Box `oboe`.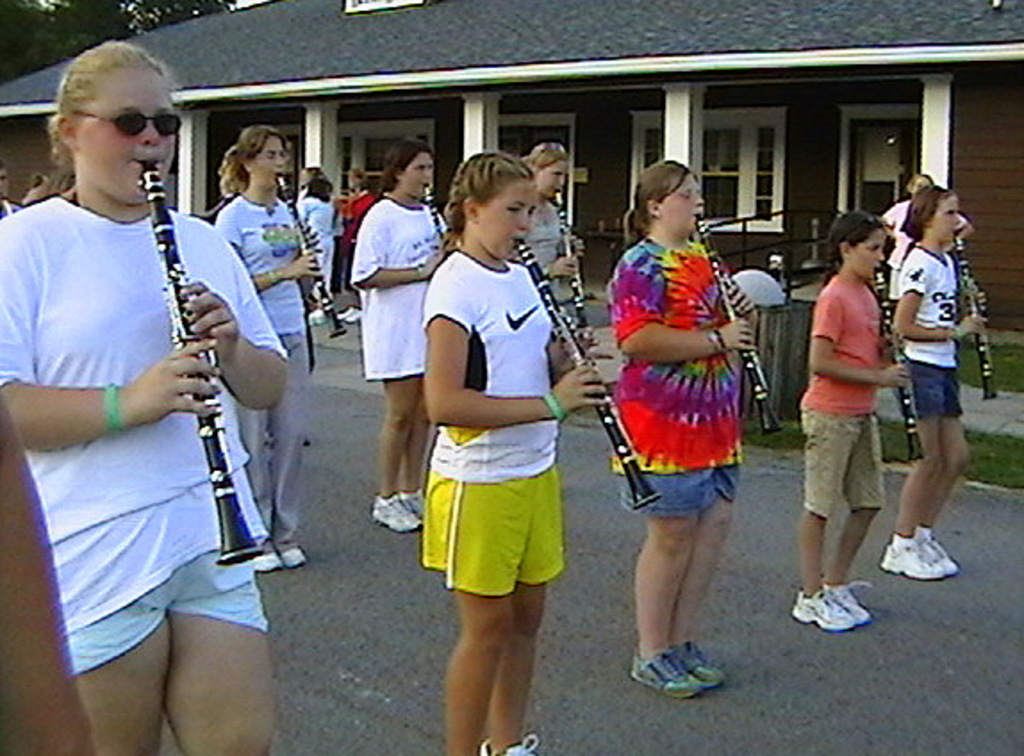
701,219,780,442.
